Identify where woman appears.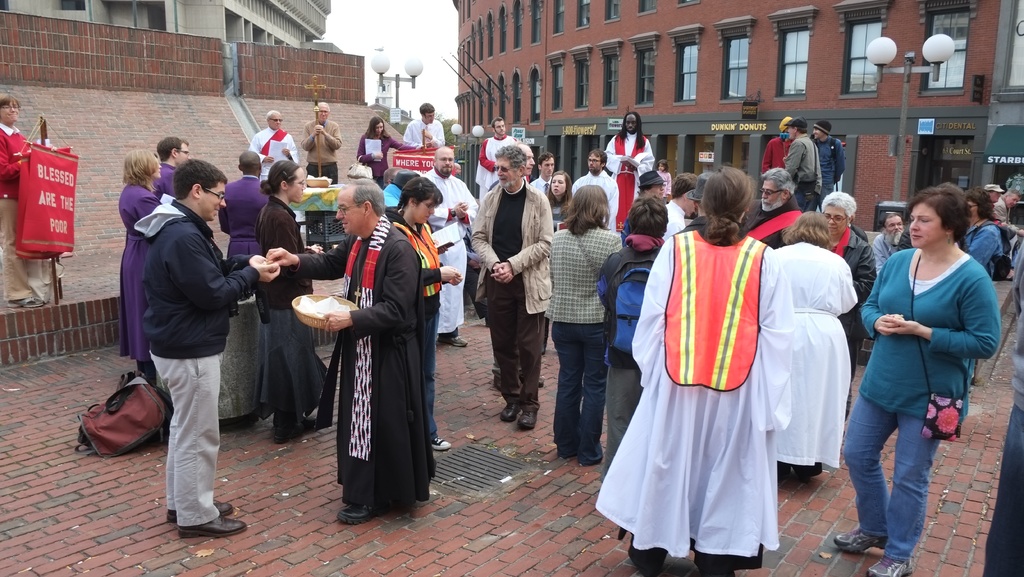
Appears at <bbox>115, 149, 168, 386</bbox>.
